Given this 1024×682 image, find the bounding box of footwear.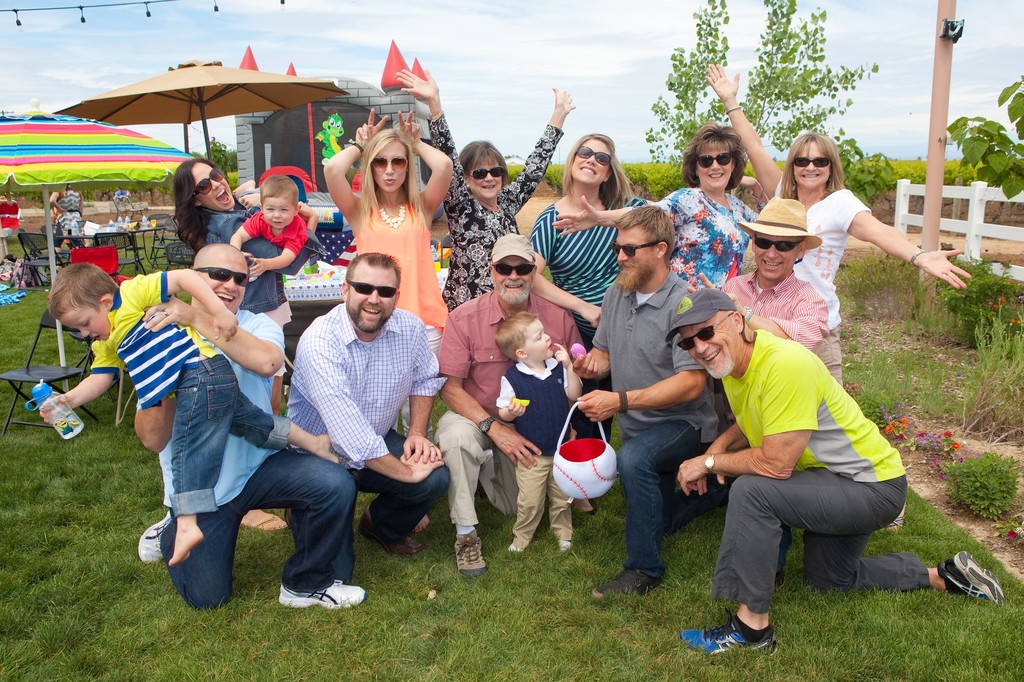
crop(886, 516, 906, 534).
